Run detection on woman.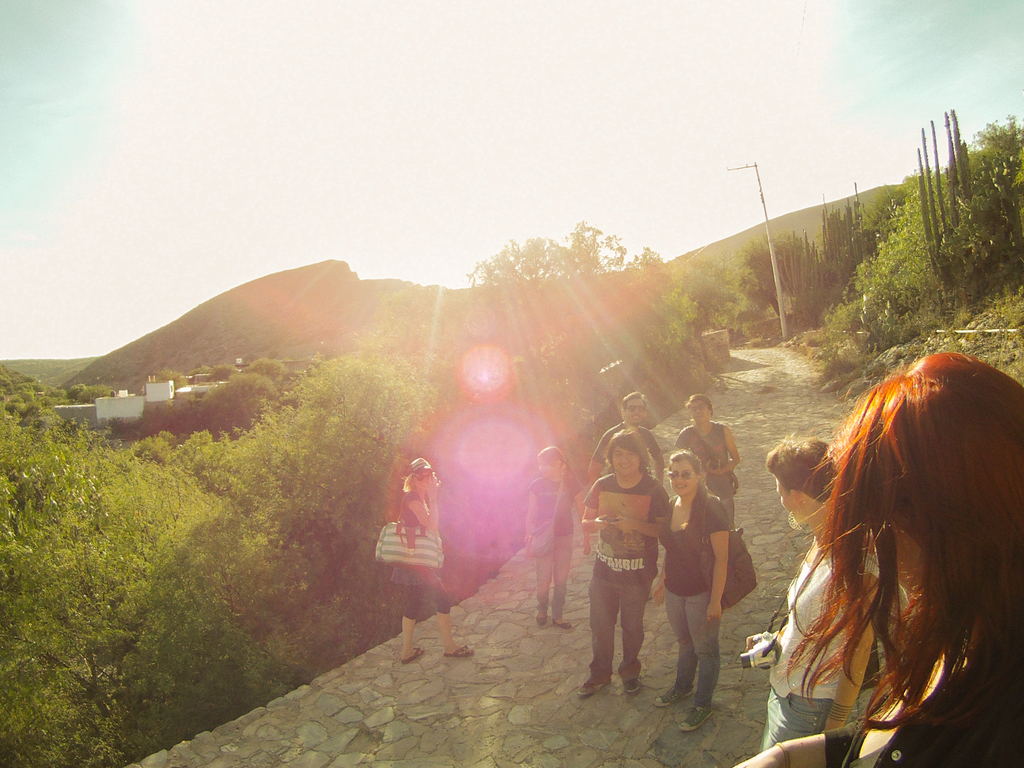
Result: rect(734, 440, 894, 767).
